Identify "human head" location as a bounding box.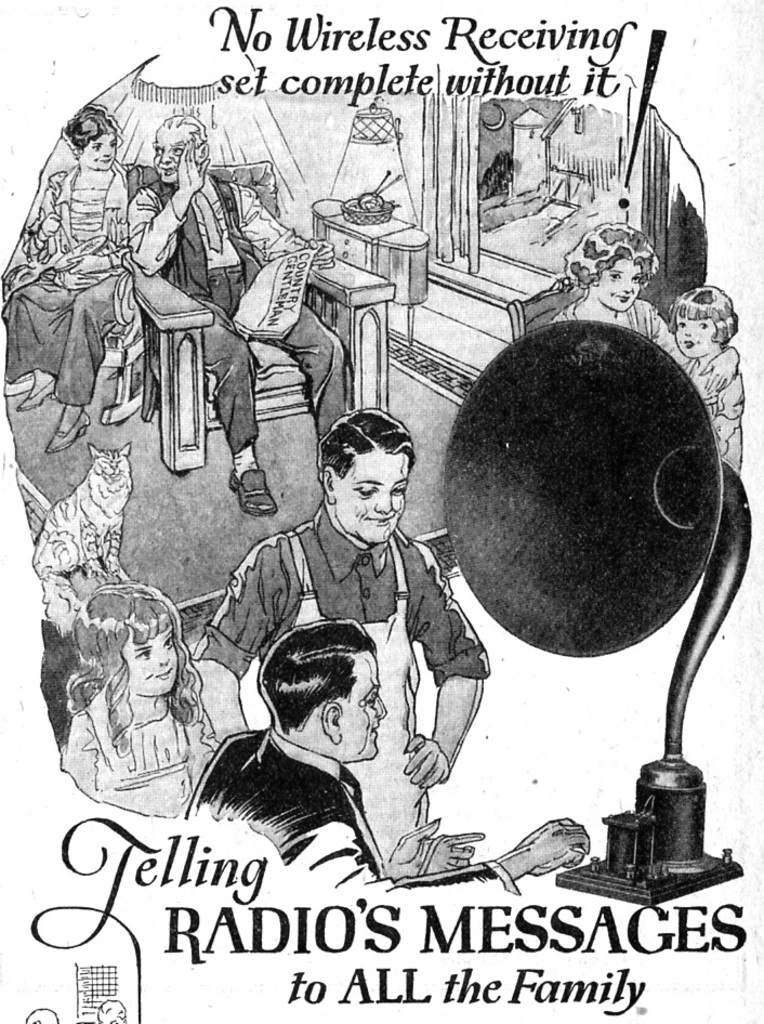
bbox(57, 105, 123, 170).
